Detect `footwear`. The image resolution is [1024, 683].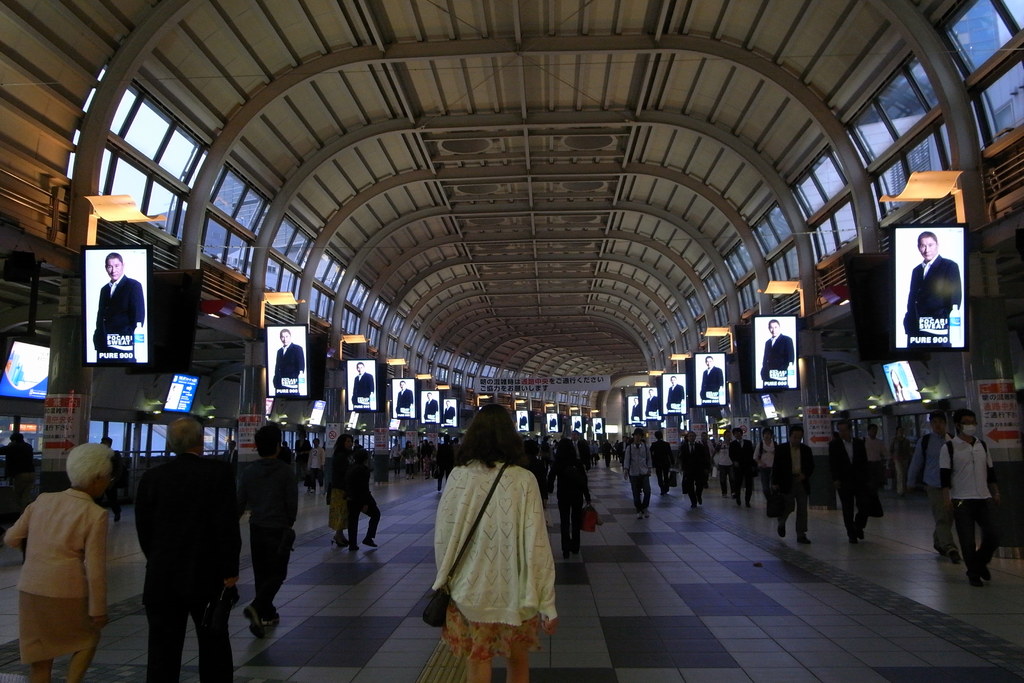
(364,537,384,551).
